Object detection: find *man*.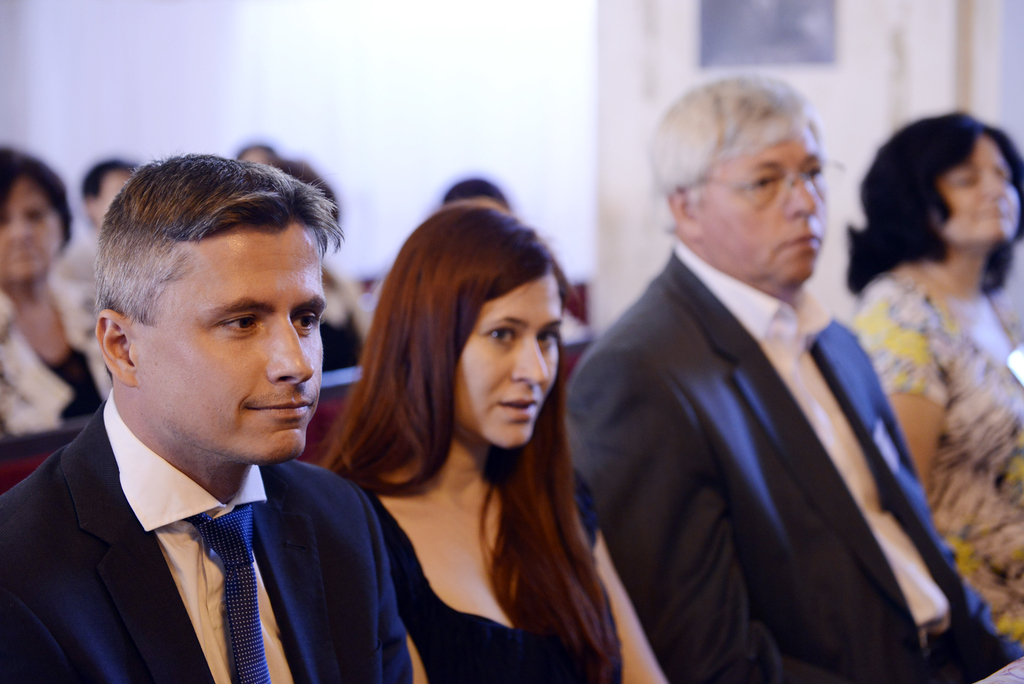
locate(0, 151, 421, 683).
